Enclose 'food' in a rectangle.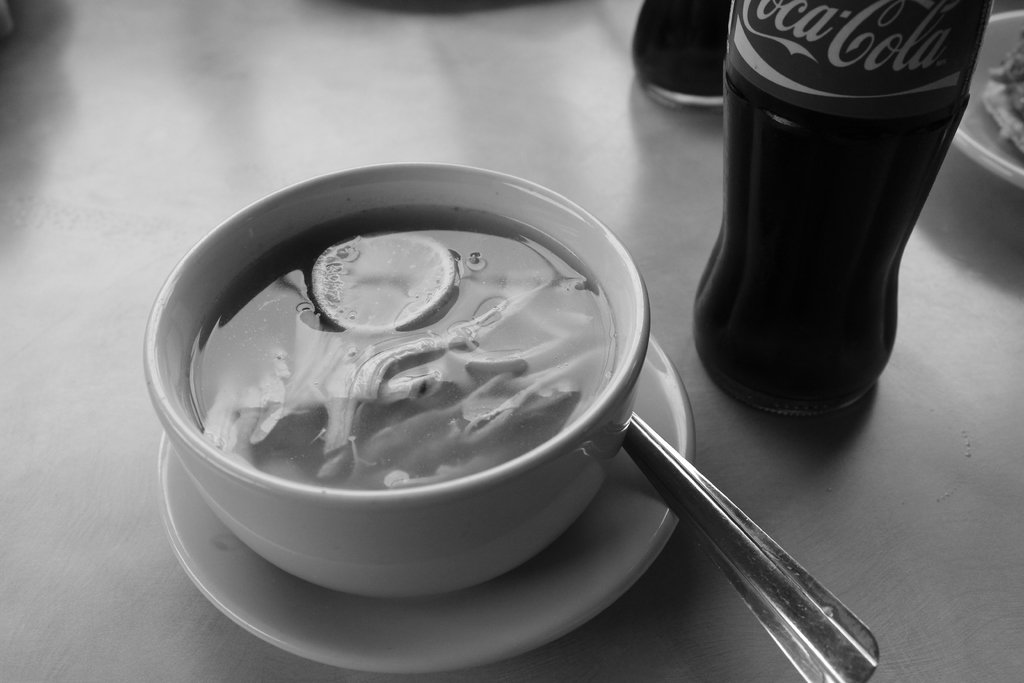
980,43,1023,158.
